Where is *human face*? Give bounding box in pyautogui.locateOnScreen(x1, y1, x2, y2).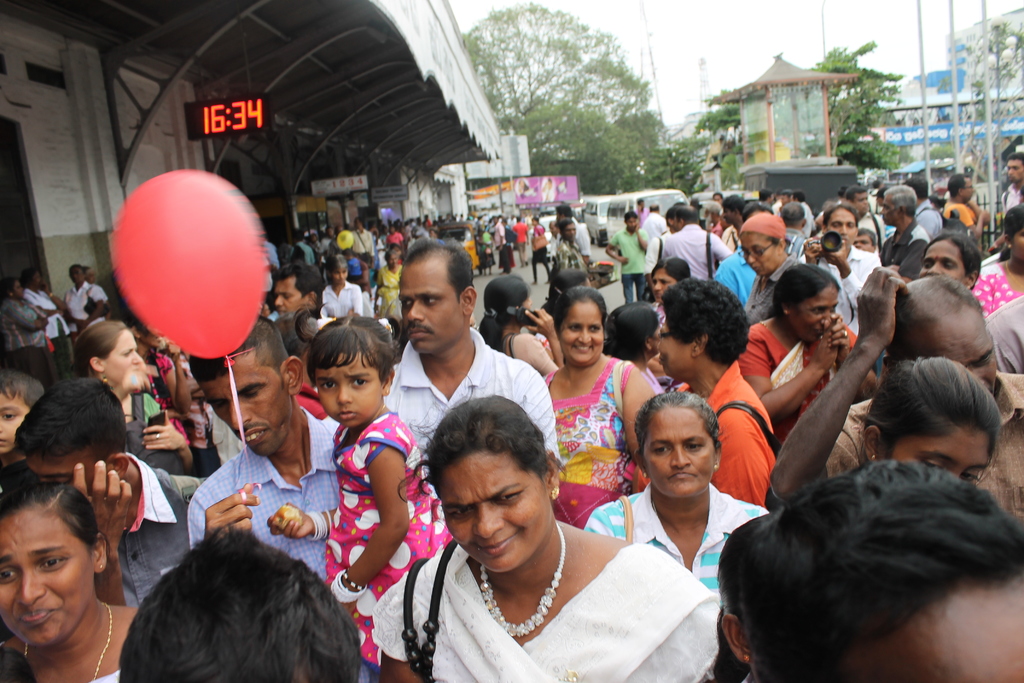
pyautogui.locateOnScreen(1005, 154, 1023, 181).
